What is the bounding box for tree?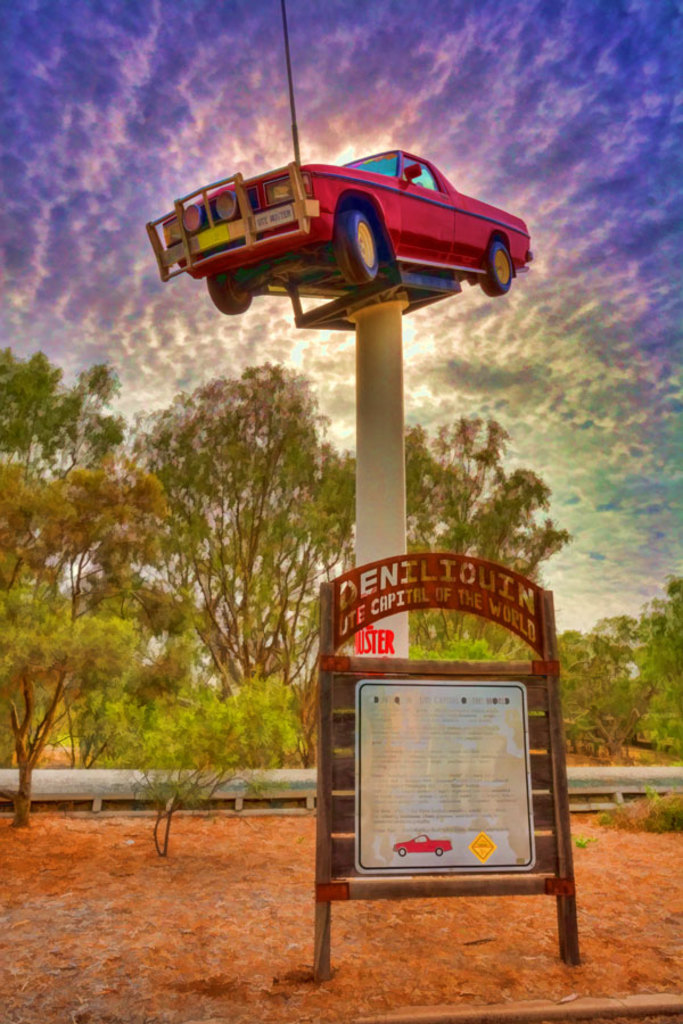
Rect(600, 578, 682, 758).
